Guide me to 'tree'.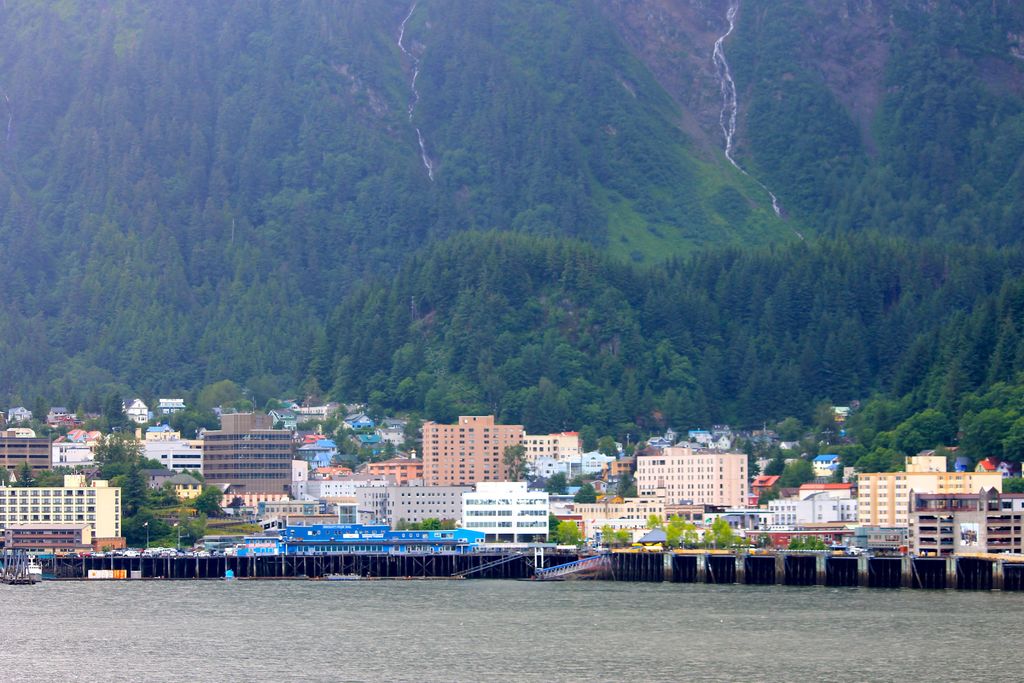
Guidance: (left=598, top=522, right=630, bottom=545).
